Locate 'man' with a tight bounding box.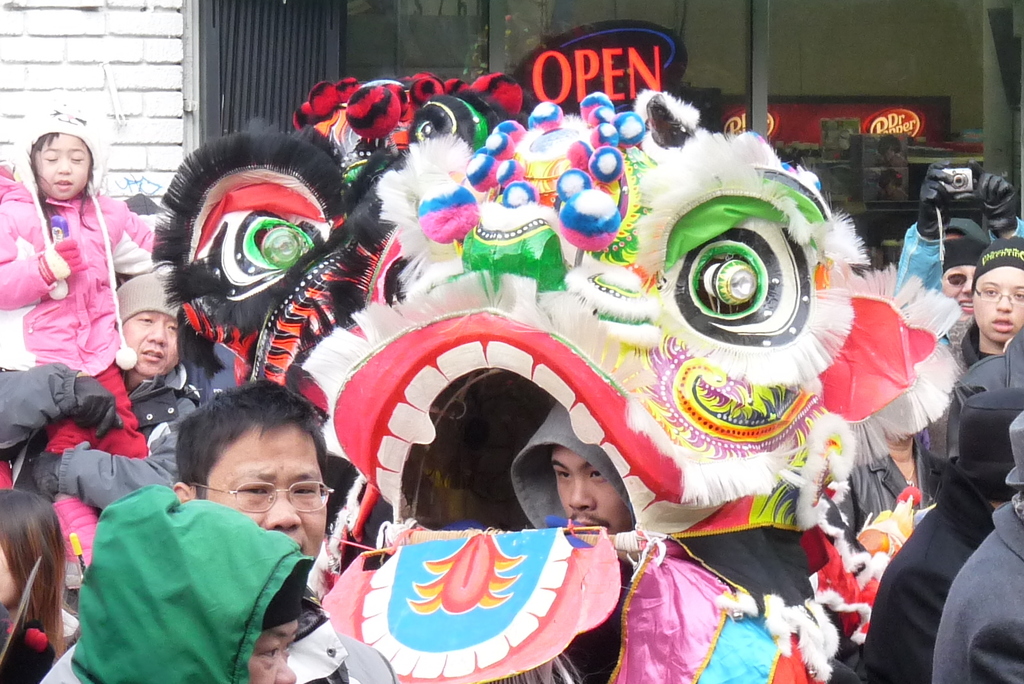
[41,377,401,683].
